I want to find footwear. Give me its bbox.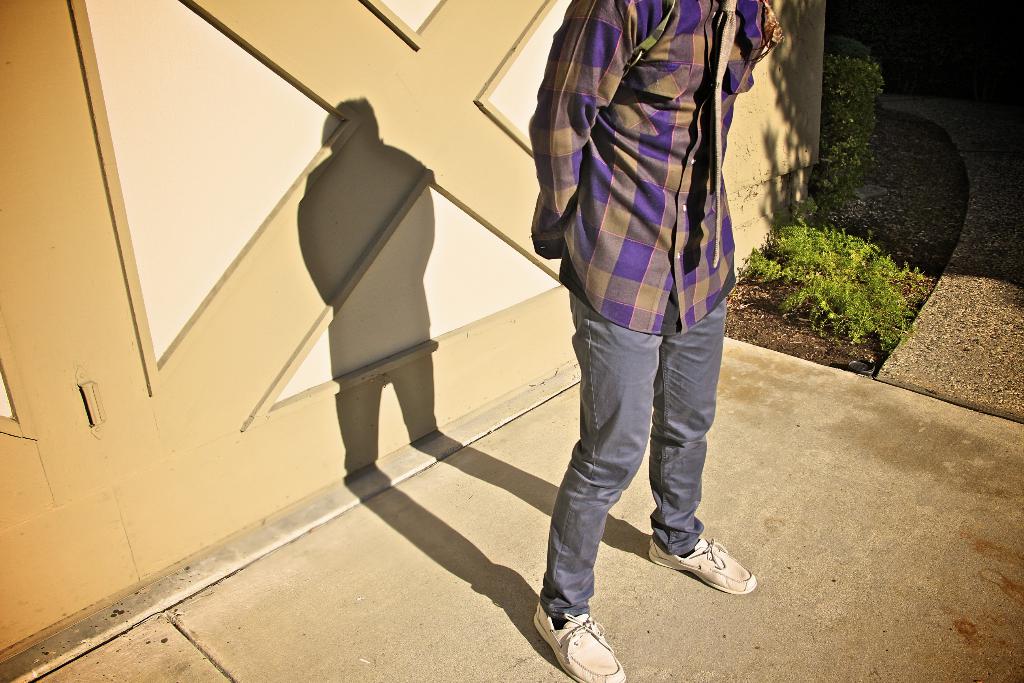
<bbox>528, 605, 625, 682</bbox>.
